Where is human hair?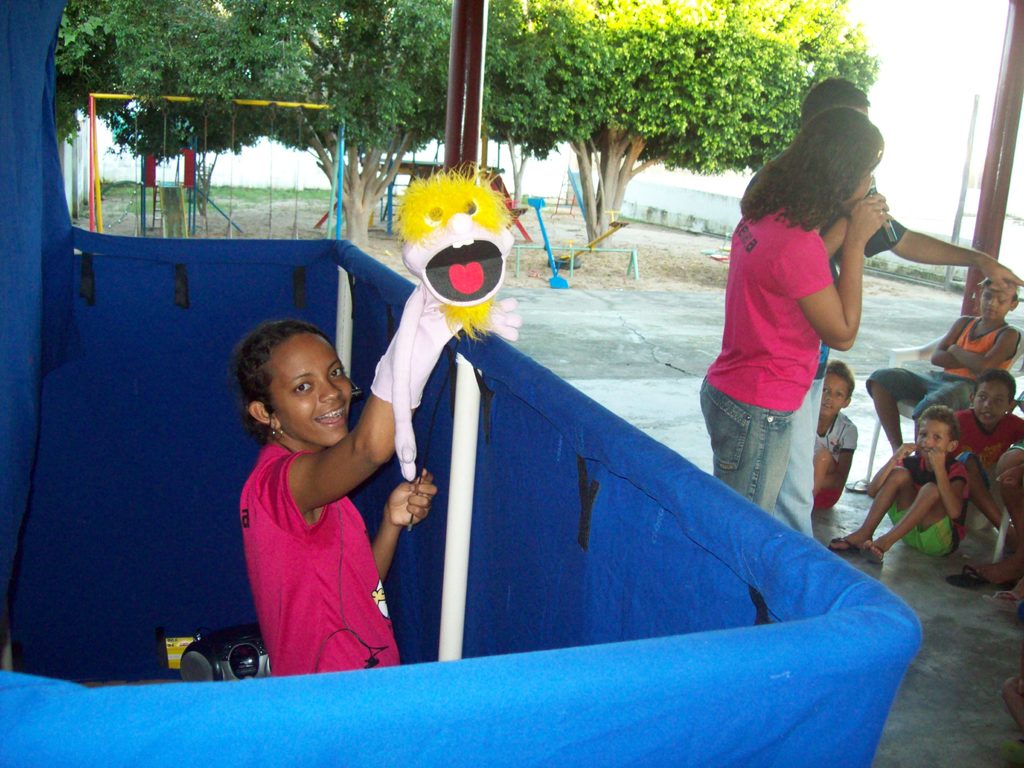
box=[798, 79, 871, 122].
